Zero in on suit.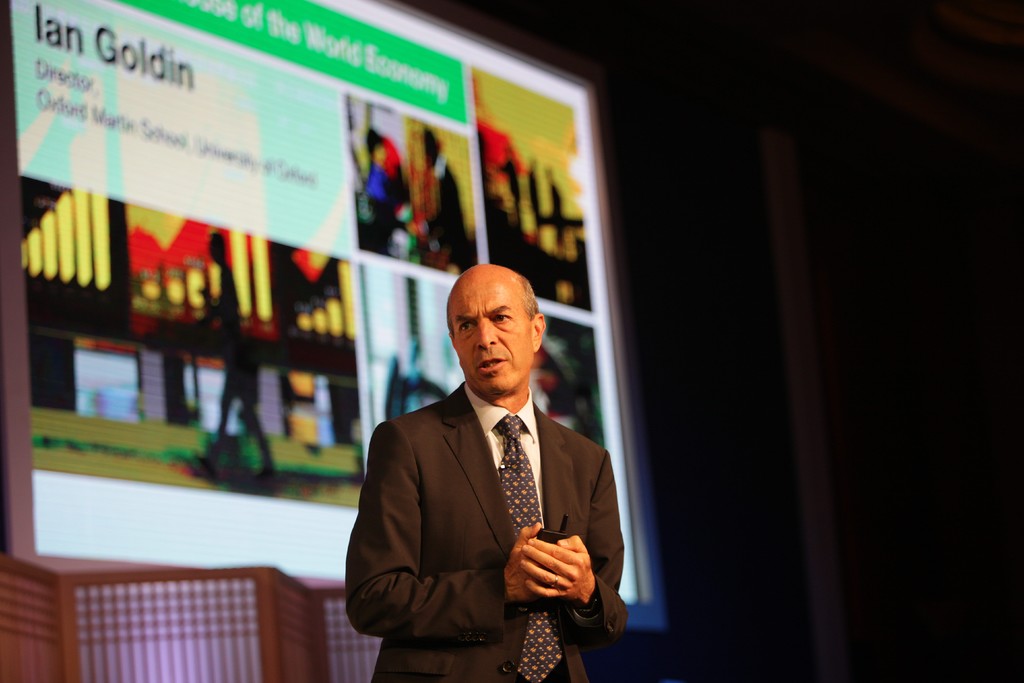
Zeroed in: box(371, 349, 634, 668).
